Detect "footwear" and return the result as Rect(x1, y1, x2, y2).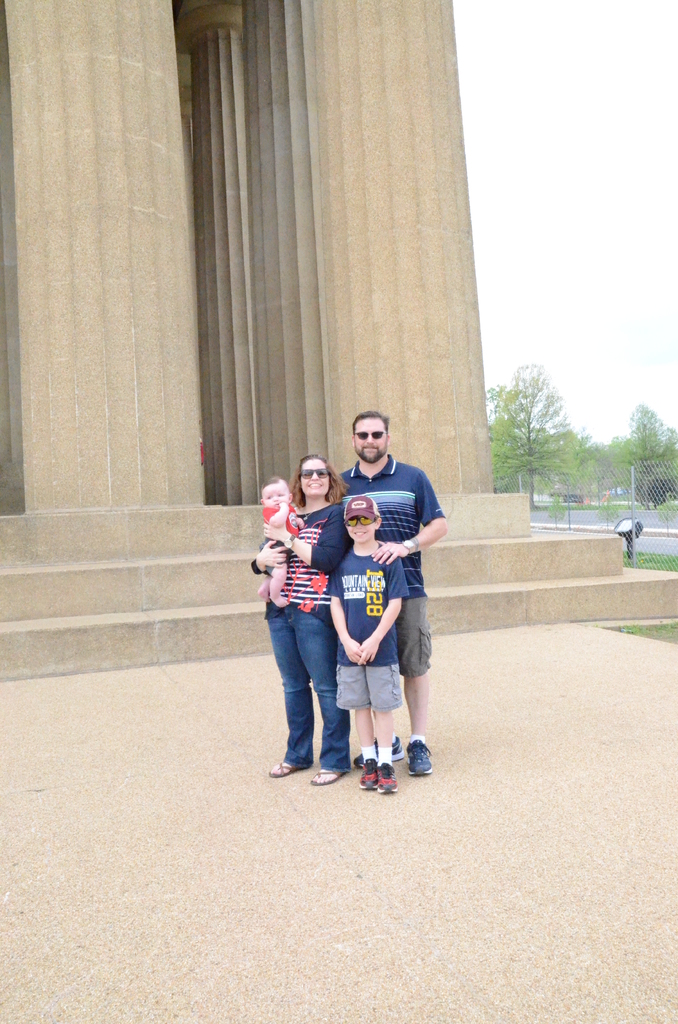
Rect(360, 760, 377, 790).
